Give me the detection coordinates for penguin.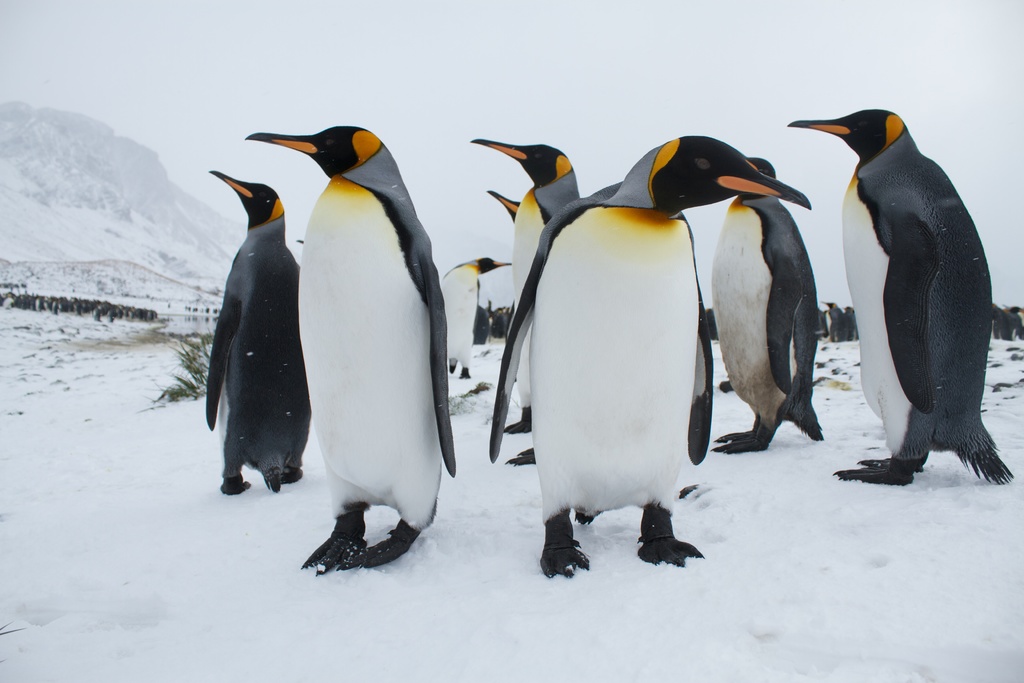
789 106 1015 482.
